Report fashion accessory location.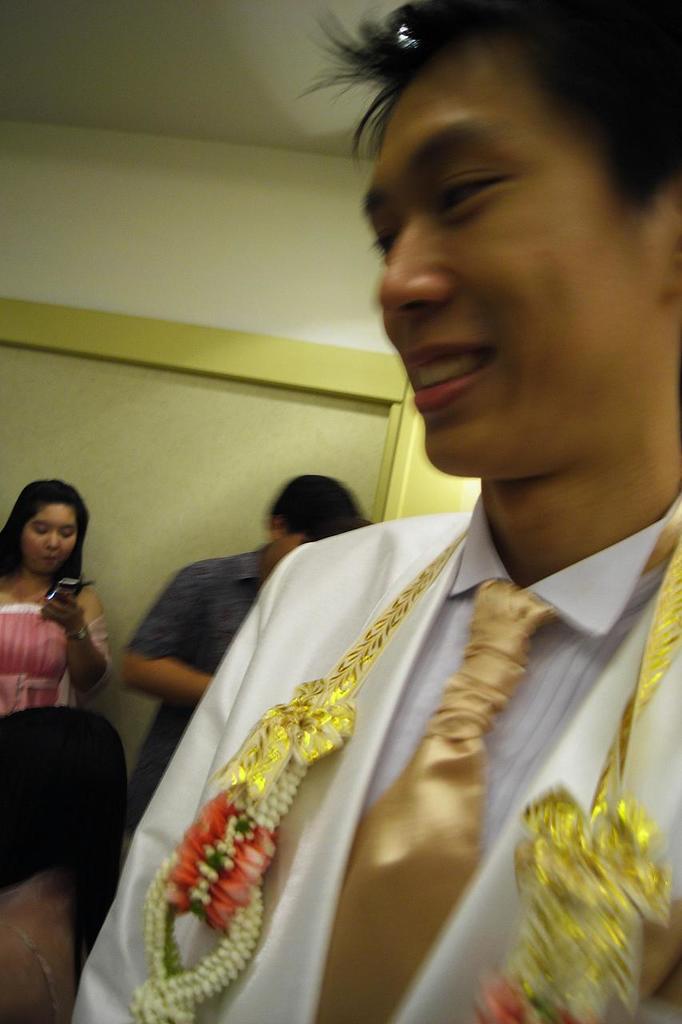
Report: bbox(306, 514, 678, 1023).
